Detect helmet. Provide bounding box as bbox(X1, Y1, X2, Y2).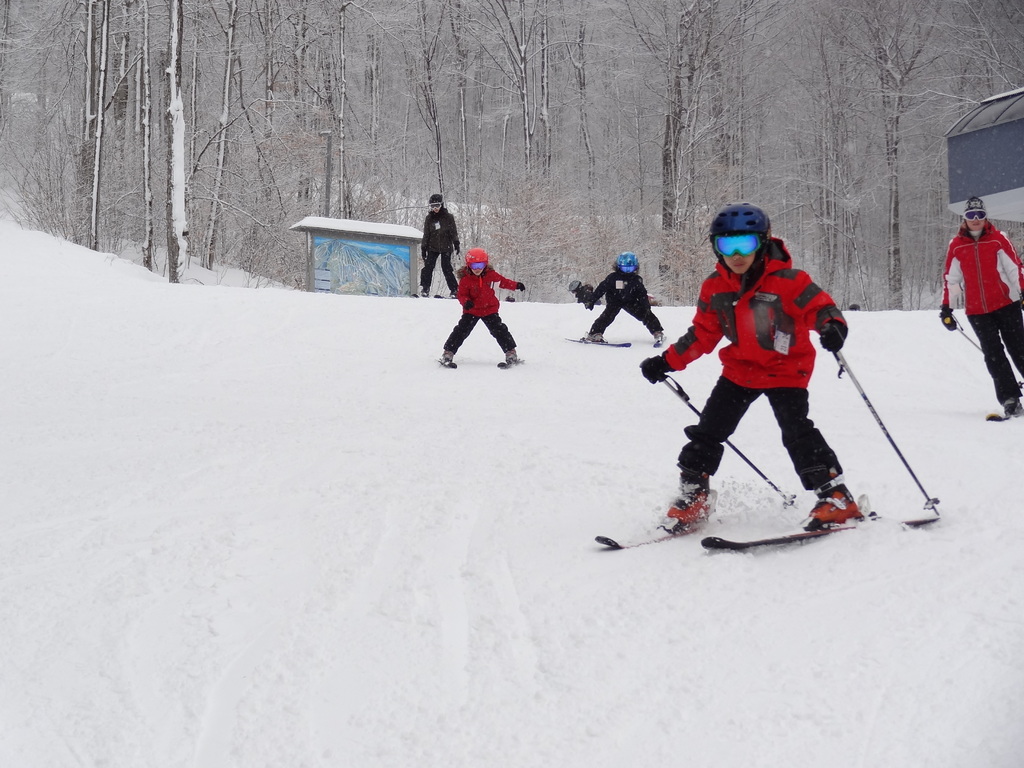
bbox(461, 250, 493, 271).
